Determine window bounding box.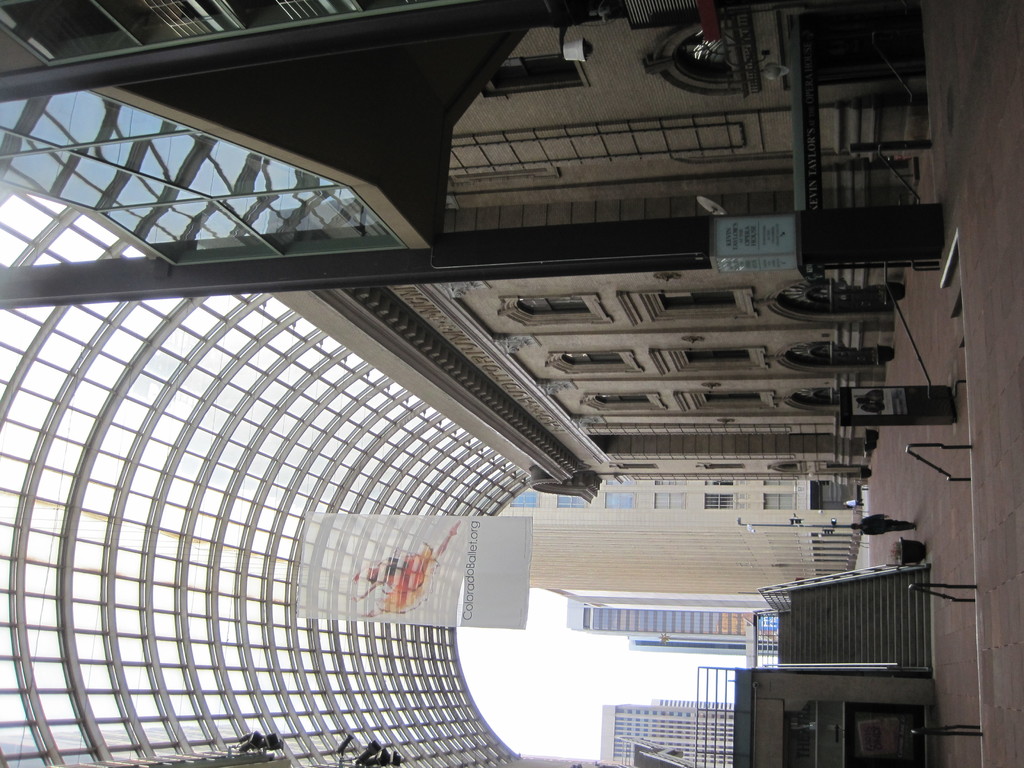
Determined: {"left": 480, "top": 56, "right": 589, "bottom": 95}.
